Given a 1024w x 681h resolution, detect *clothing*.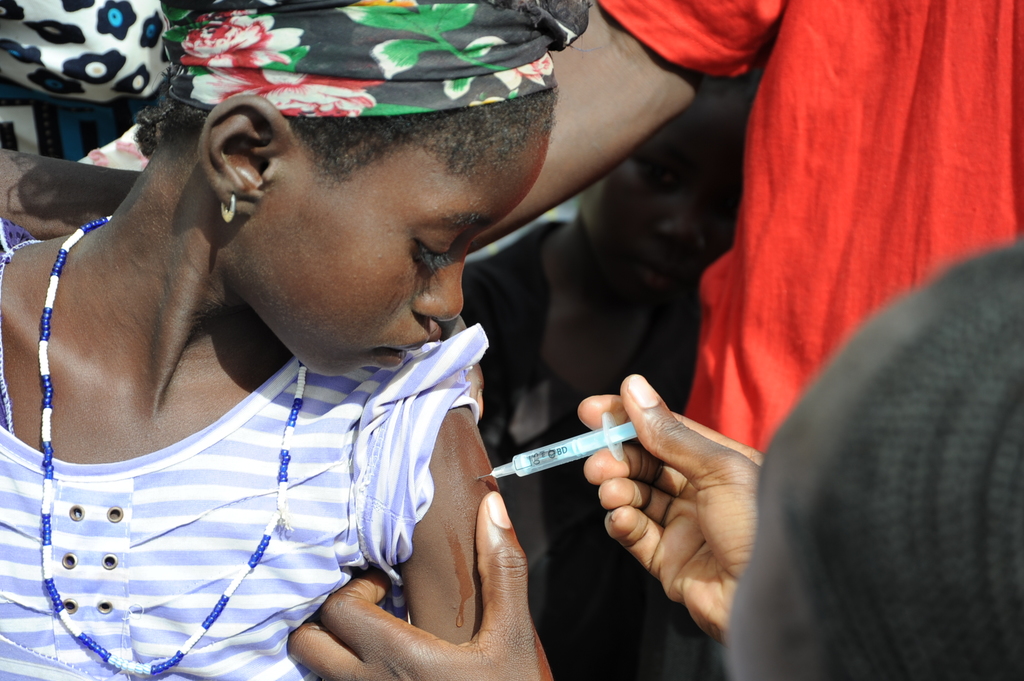
<bbox>0, 0, 237, 163</bbox>.
